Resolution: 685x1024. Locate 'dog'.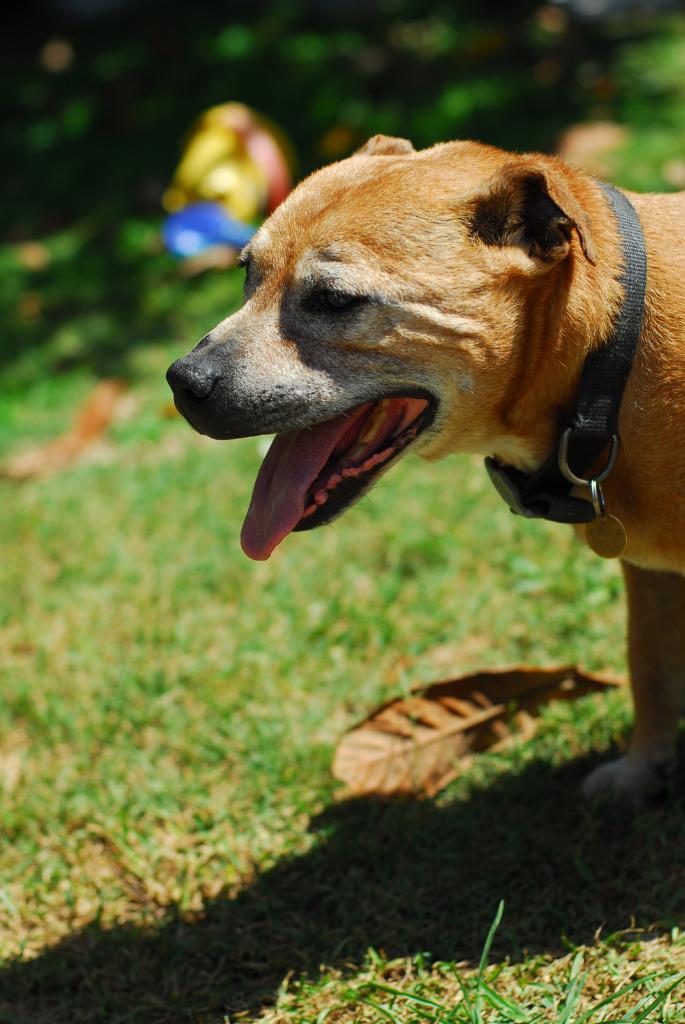
[x1=162, y1=134, x2=684, y2=809].
